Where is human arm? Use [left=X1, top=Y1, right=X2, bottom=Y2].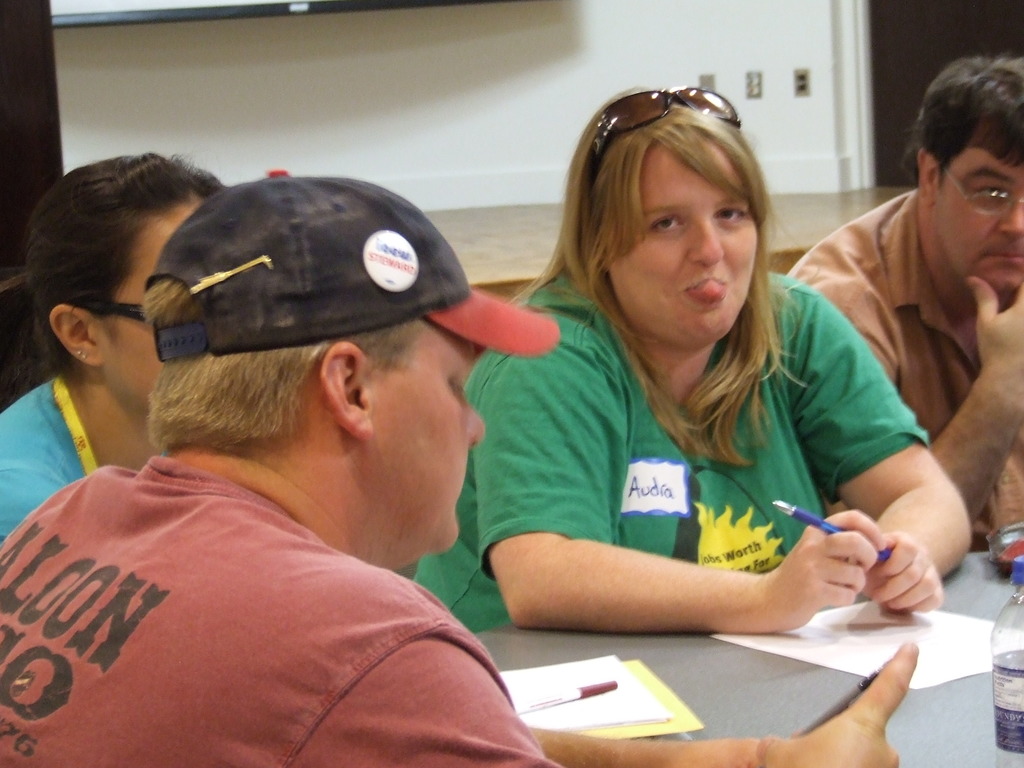
[left=957, top=274, right=1023, bottom=541].
